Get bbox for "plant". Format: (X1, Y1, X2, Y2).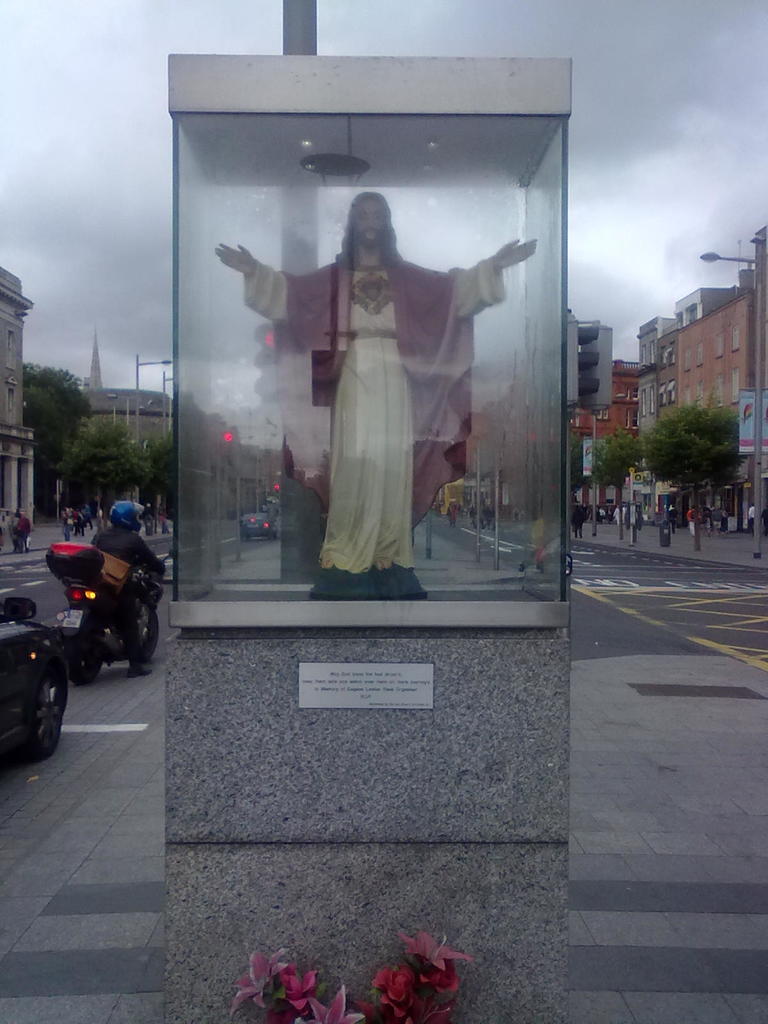
(60, 409, 142, 515).
